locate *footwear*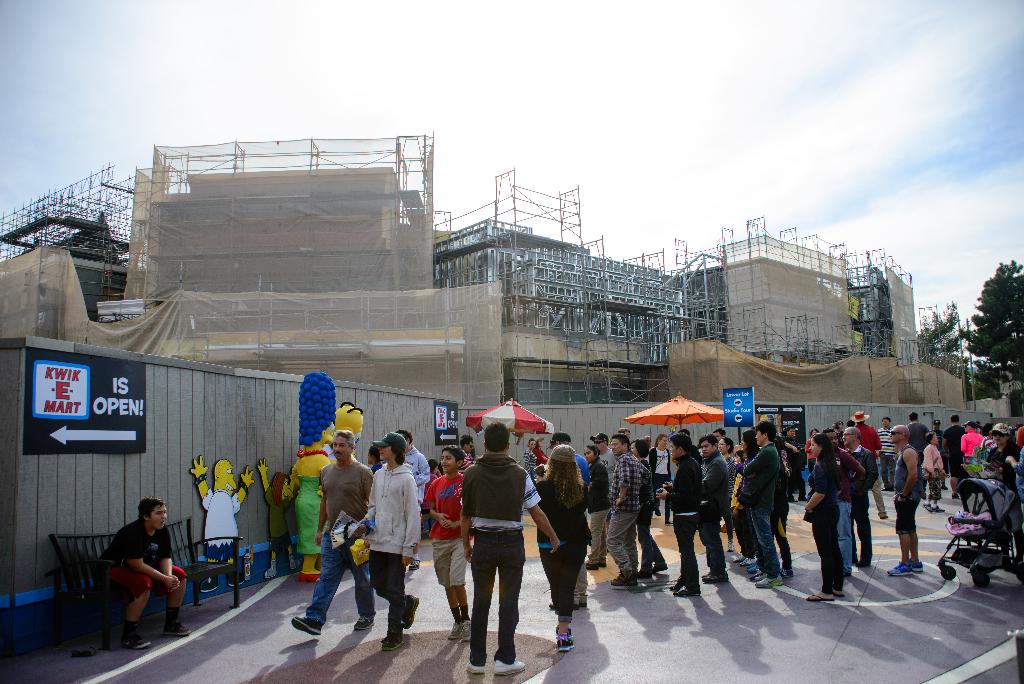
<bbox>586, 562, 598, 571</bbox>
